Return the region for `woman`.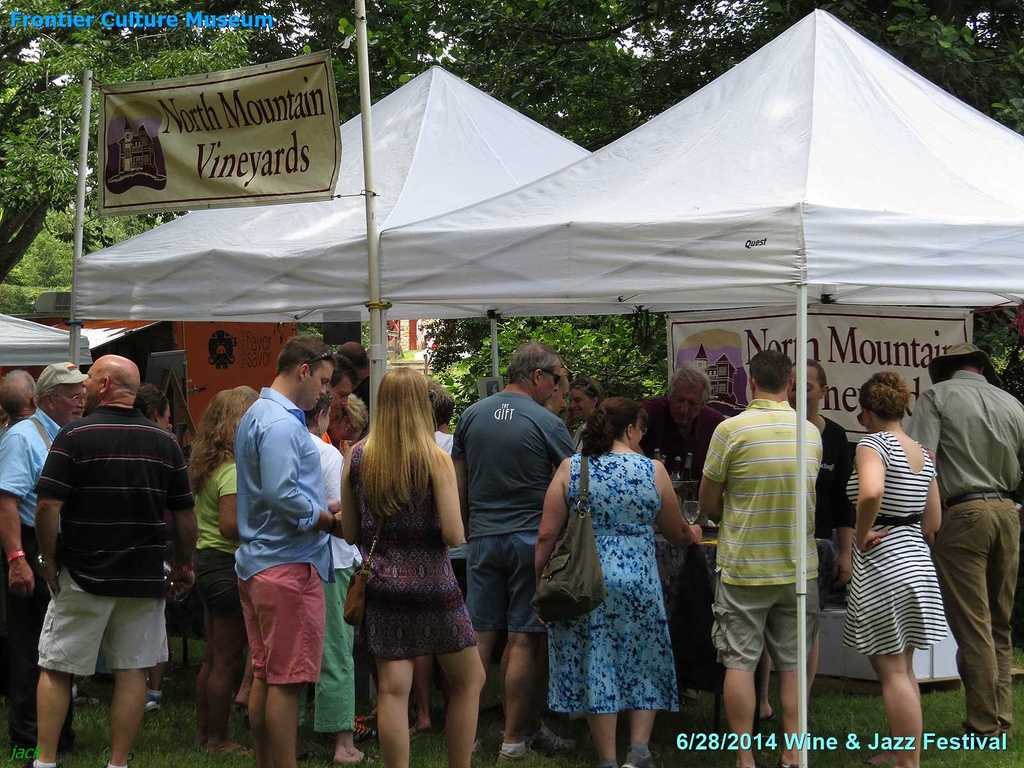
(left=845, top=367, right=949, bottom=767).
